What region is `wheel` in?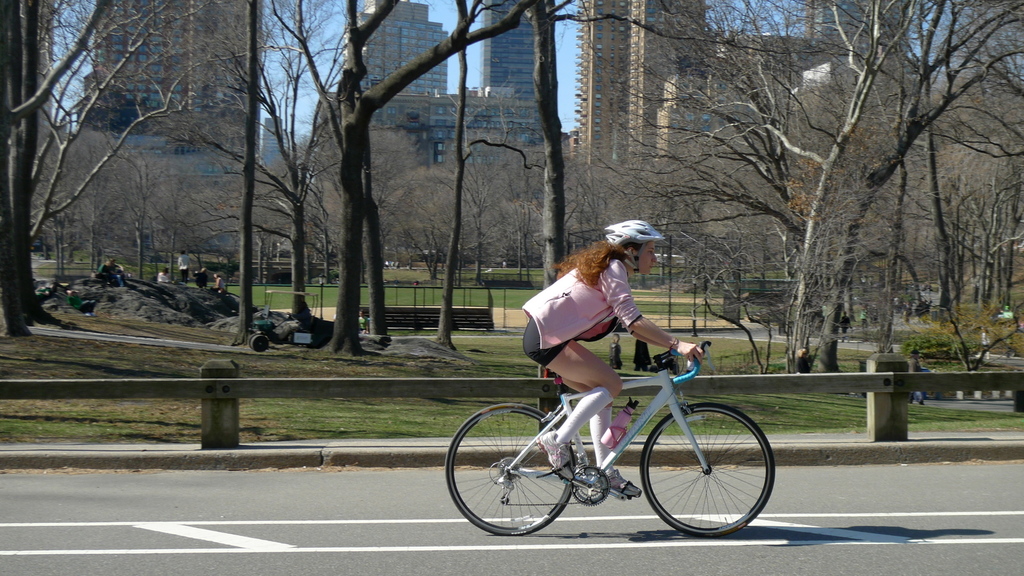
(439, 402, 570, 533).
